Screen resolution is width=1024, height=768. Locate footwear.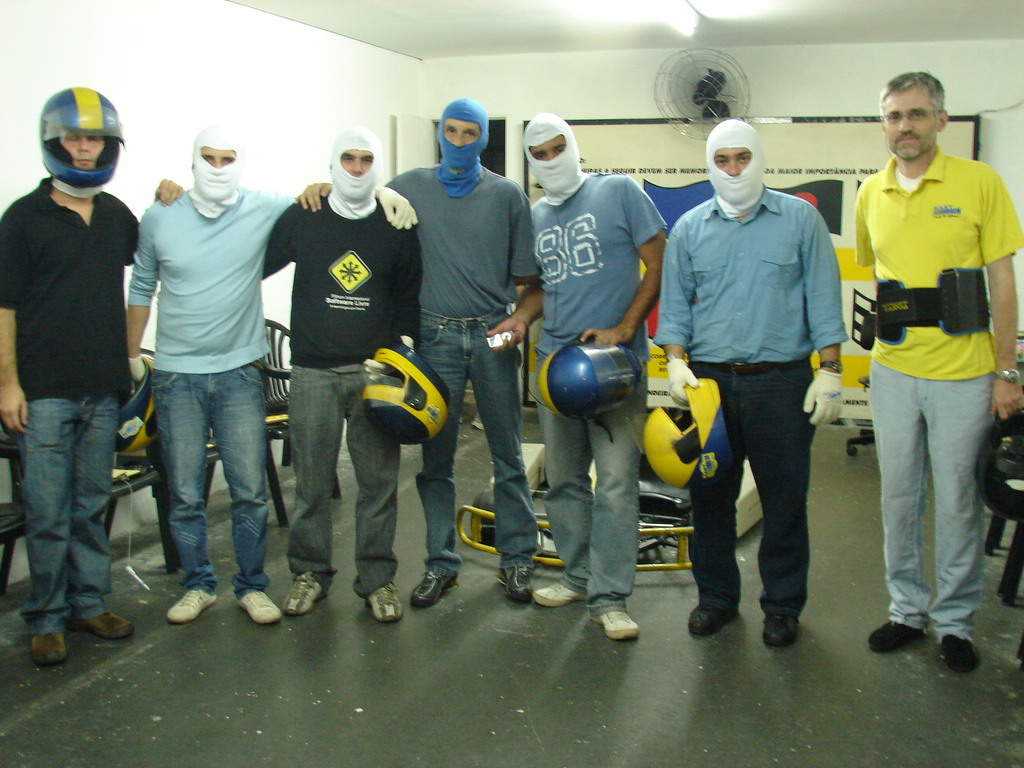
detection(689, 606, 739, 641).
